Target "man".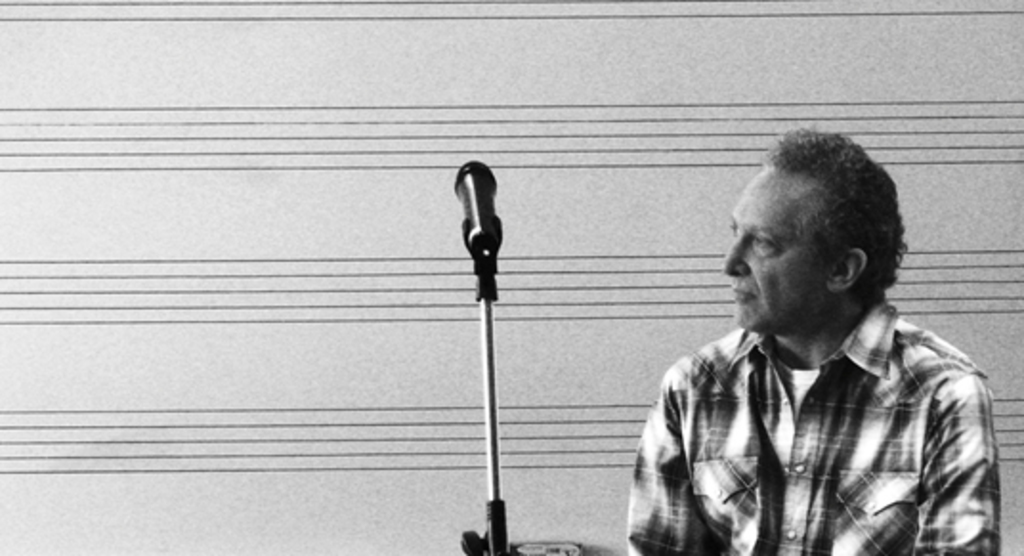
Target region: Rect(619, 136, 1005, 548).
